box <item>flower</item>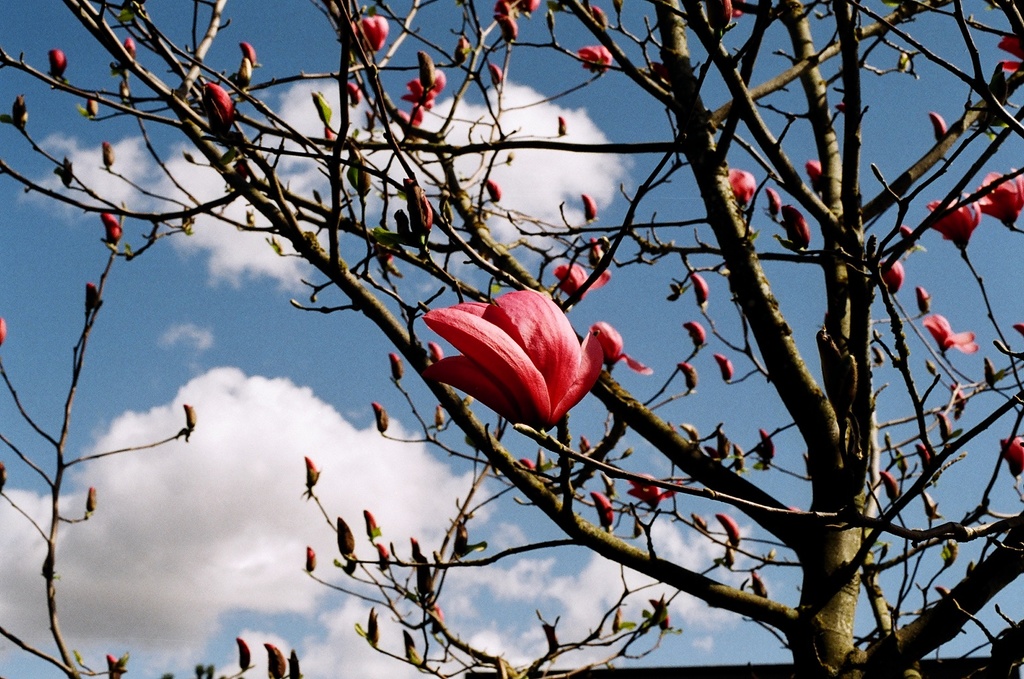
x1=391 y1=359 x2=409 y2=387
